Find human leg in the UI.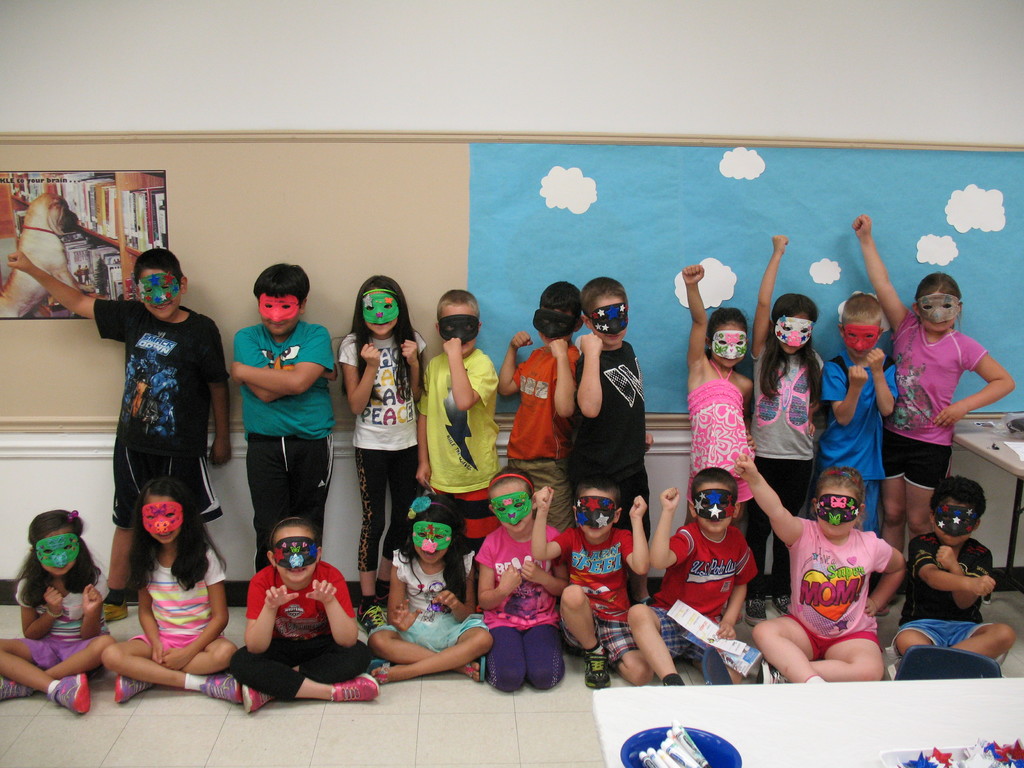
UI element at left=895, top=620, right=933, bottom=660.
